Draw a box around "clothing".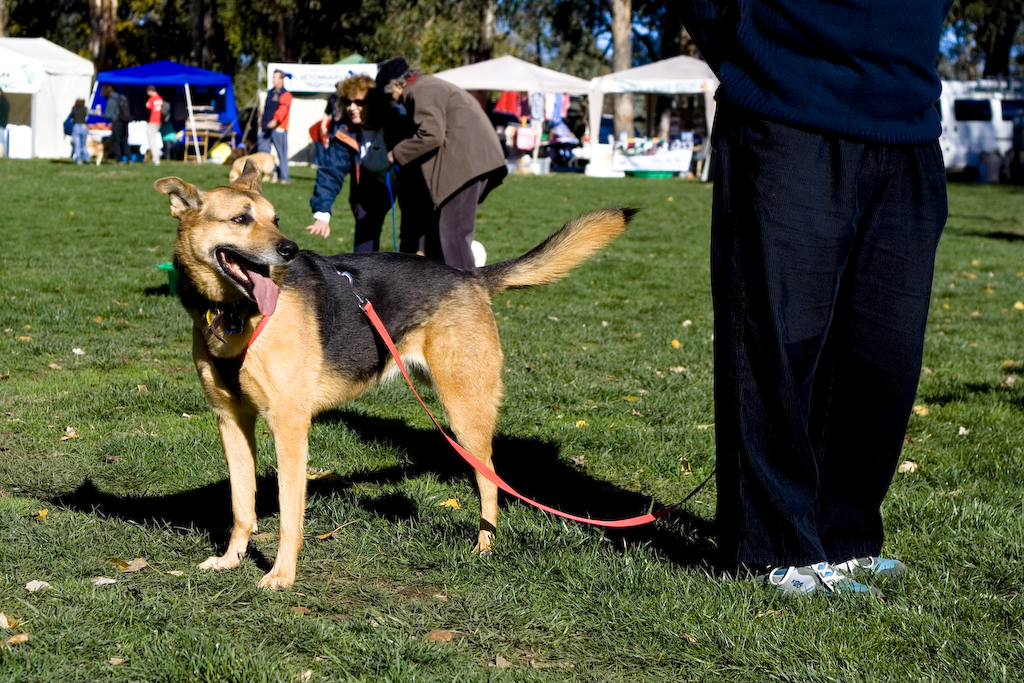
549 127 573 153.
